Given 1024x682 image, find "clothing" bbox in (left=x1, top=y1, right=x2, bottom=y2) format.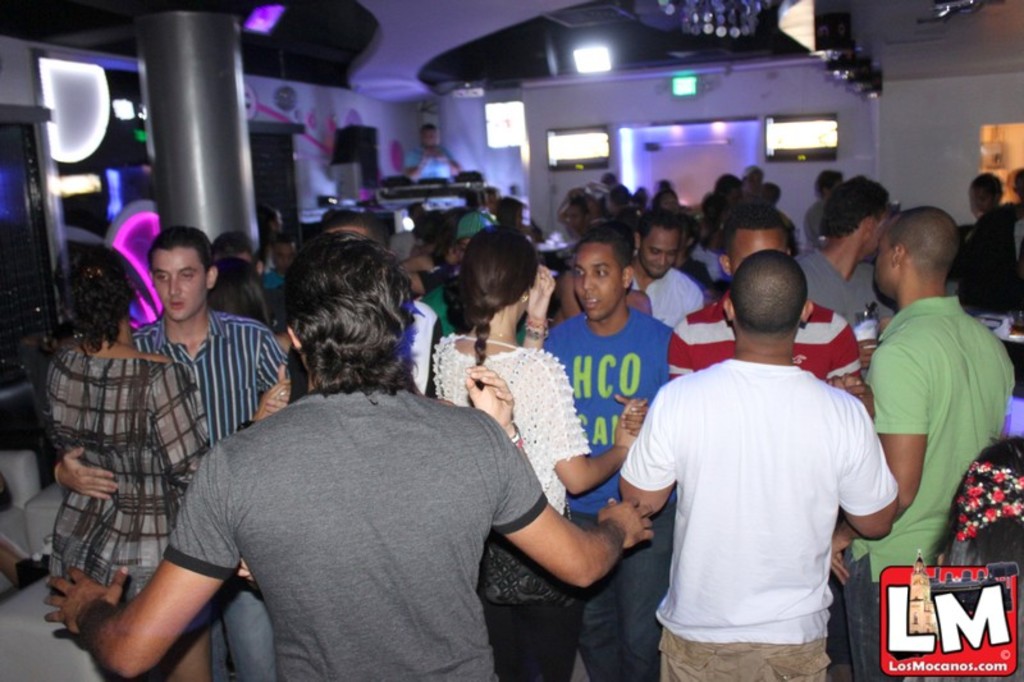
(left=45, top=324, right=215, bottom=631).
